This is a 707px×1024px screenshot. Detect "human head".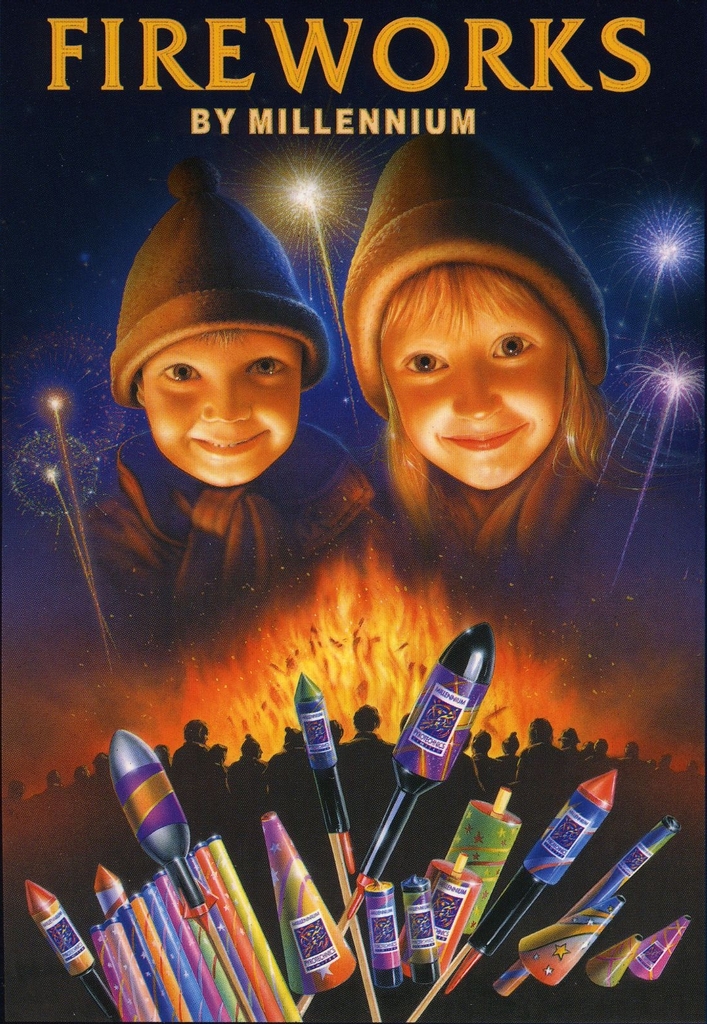
(x1=186, y1=719, x2=211, y2=746).
